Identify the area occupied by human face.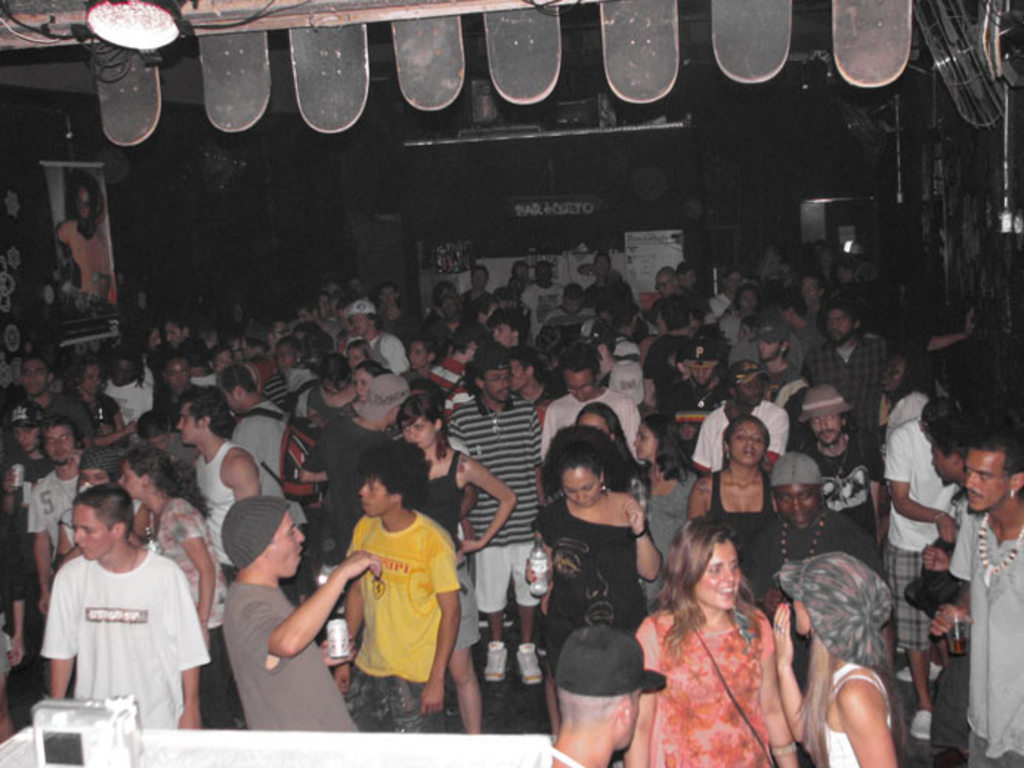
Area: x1=120 y1=459 x2=145 y2=499.
